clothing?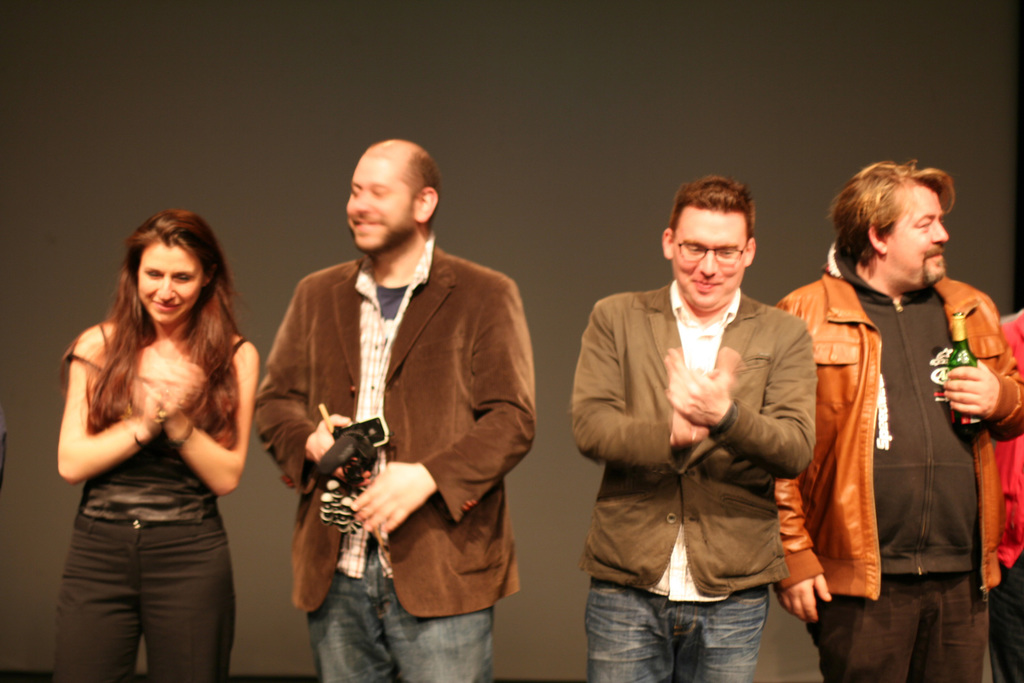
bbox=(763, 262, 1023, 682)
